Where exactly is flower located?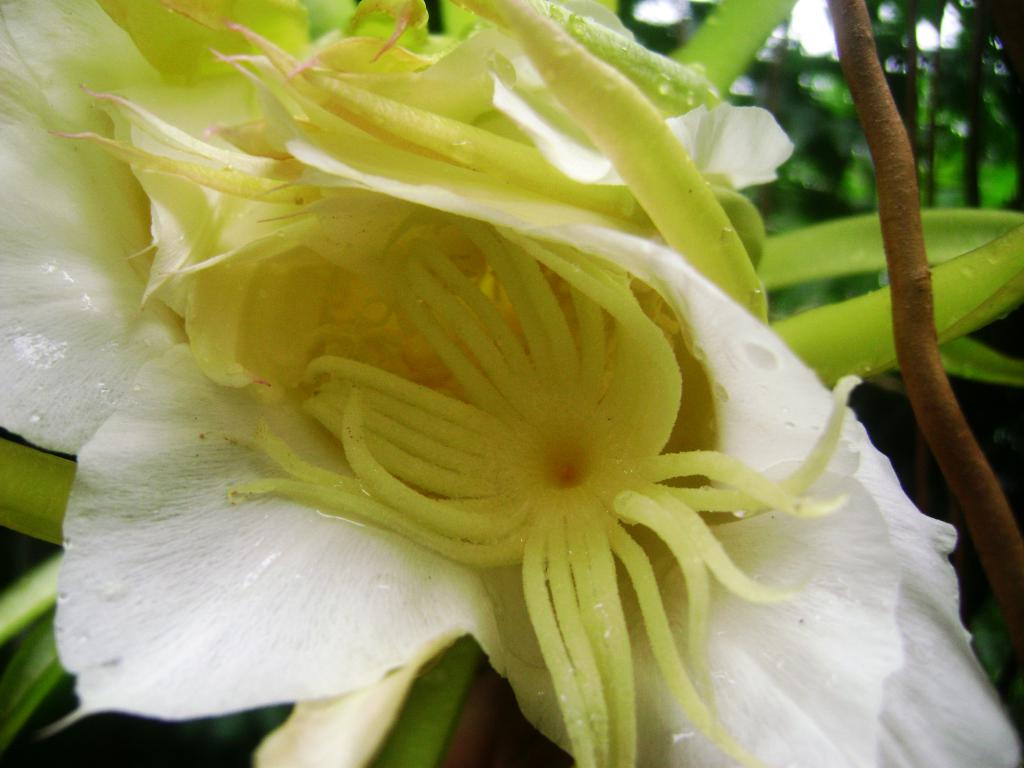
Its bounding box is [26,68,1004,765].
